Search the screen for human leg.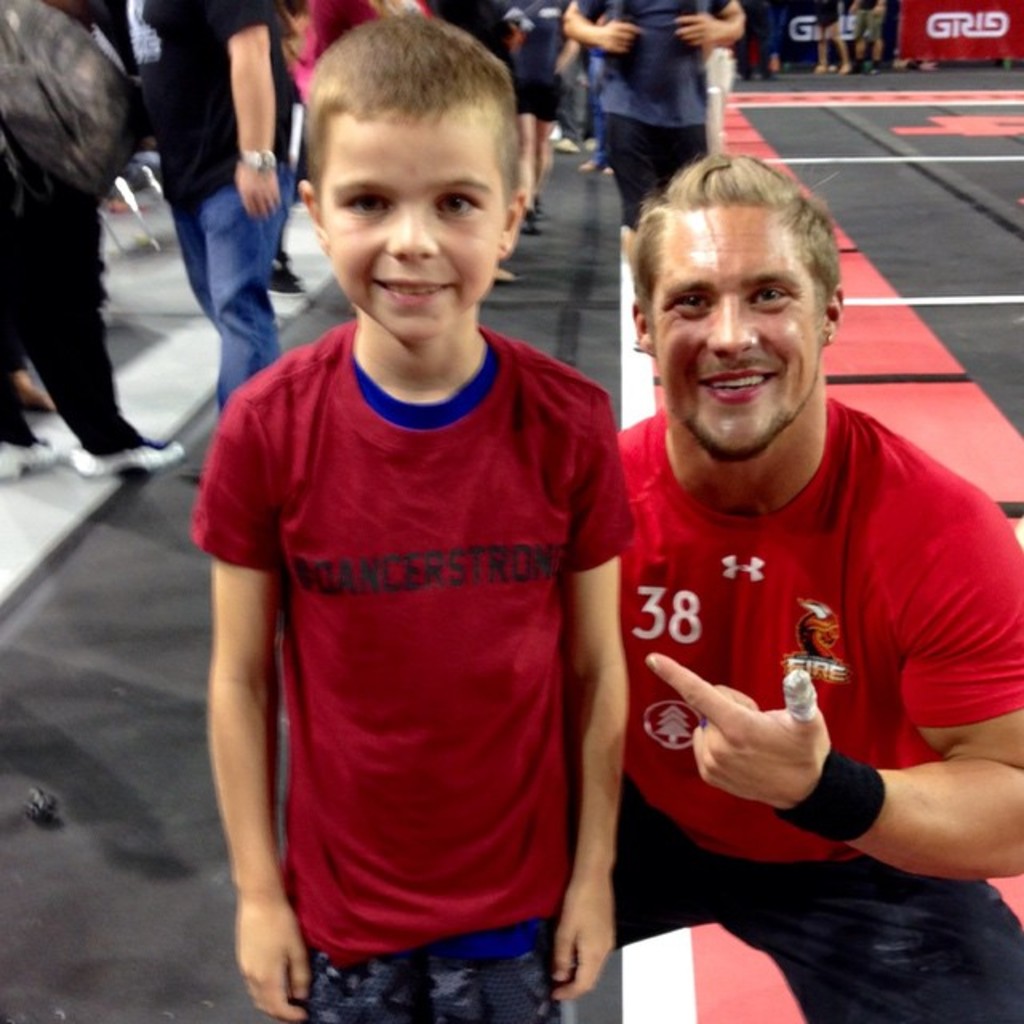
Found at bbox=(573, 762, 723, 946).
